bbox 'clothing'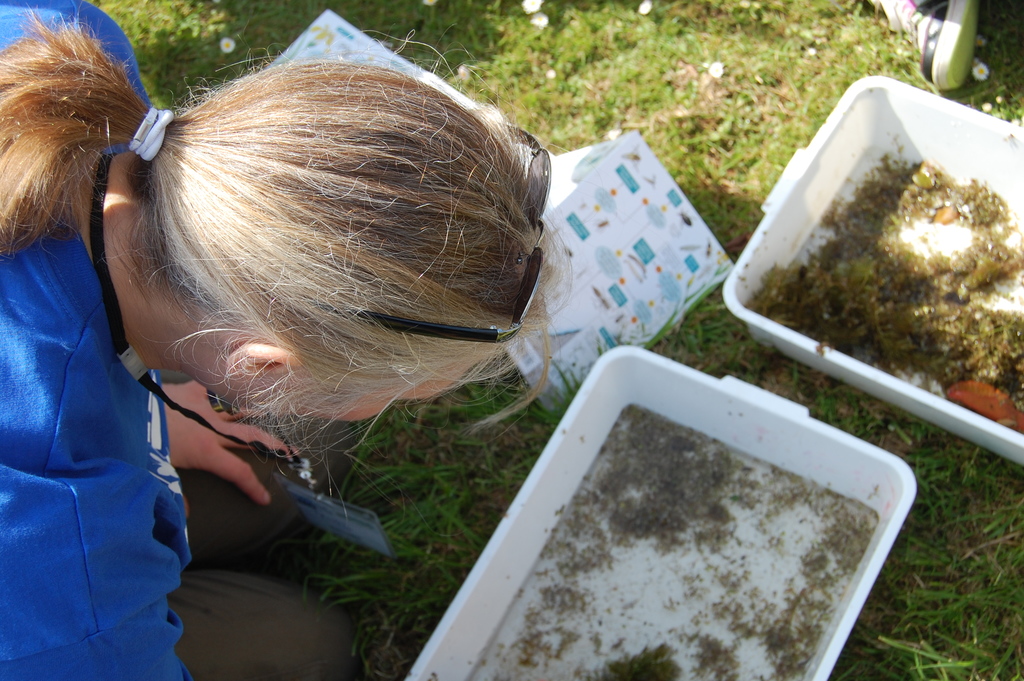
0:126:220:680
